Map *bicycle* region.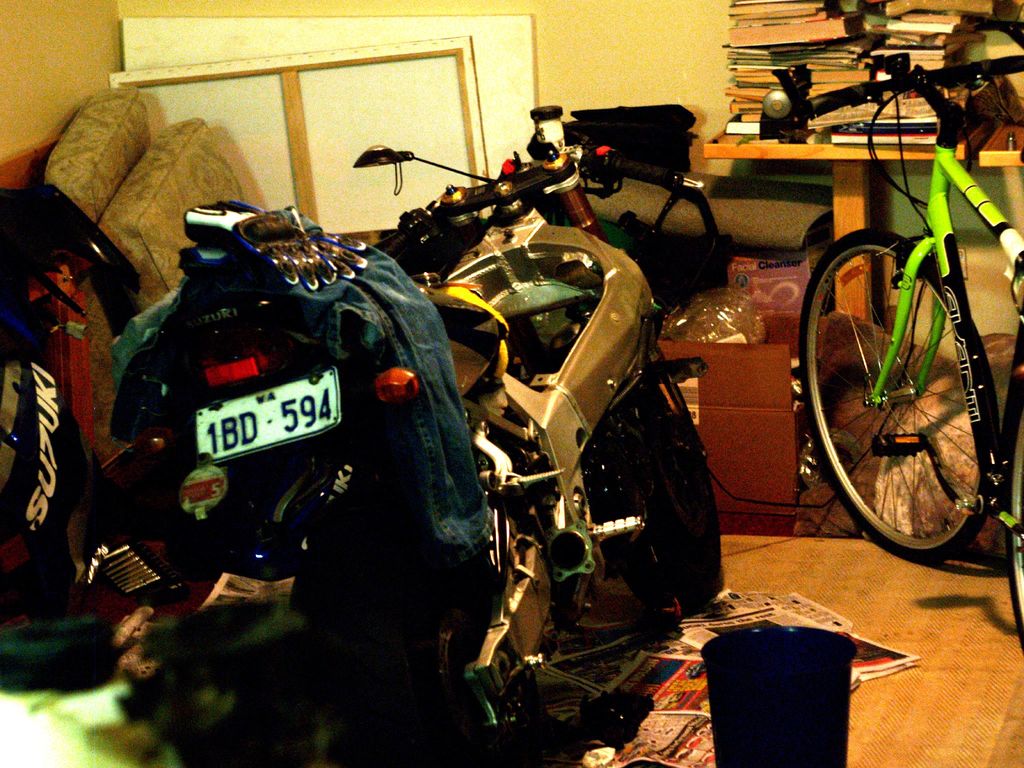
Mapped to locate(797, 34, 1023, 575).
